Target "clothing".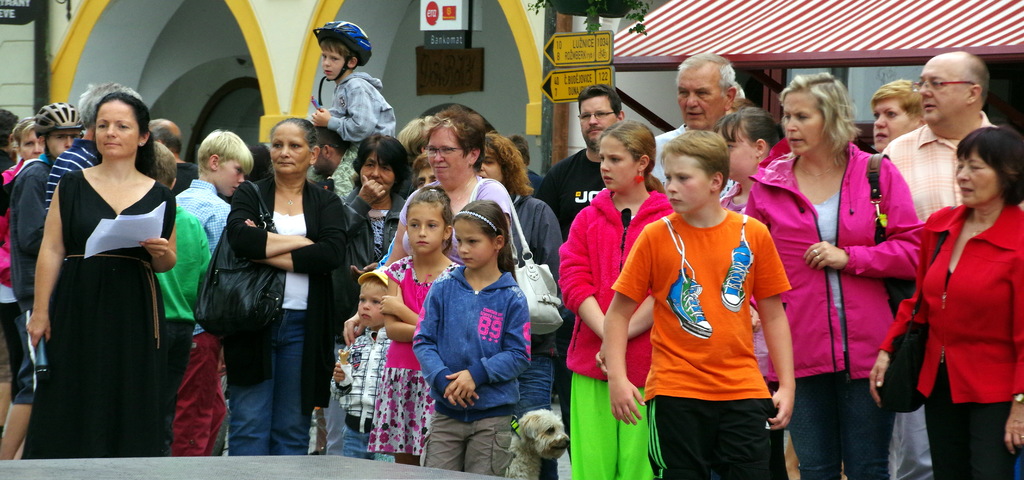
Target region: select_region(652, 124, 738, 203).
